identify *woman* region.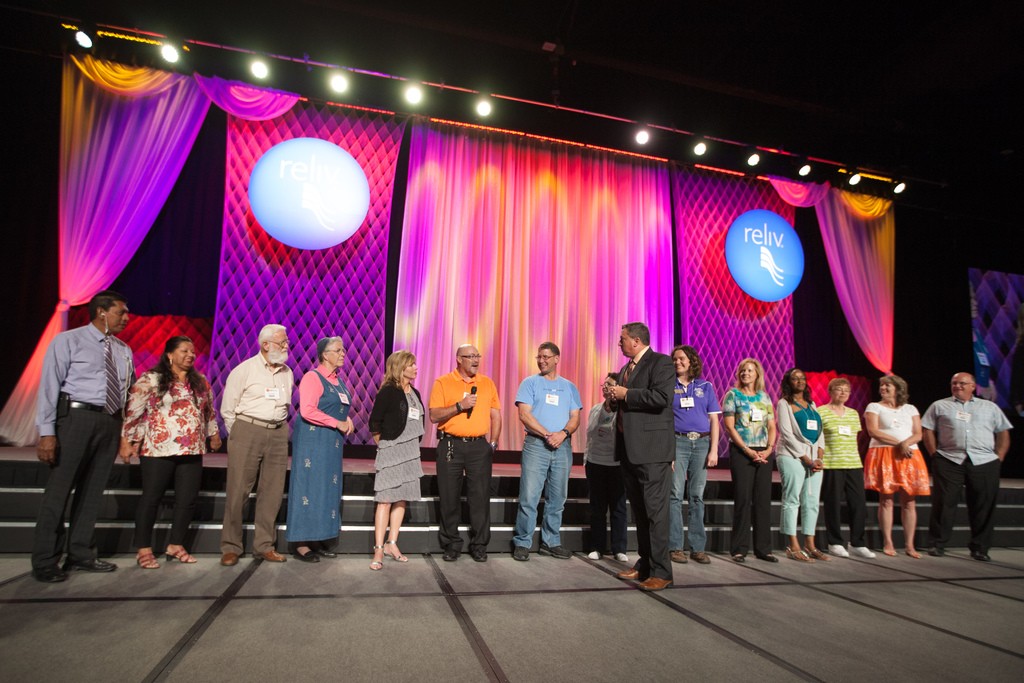
Region: bbox(296, 336, 356, 563).
